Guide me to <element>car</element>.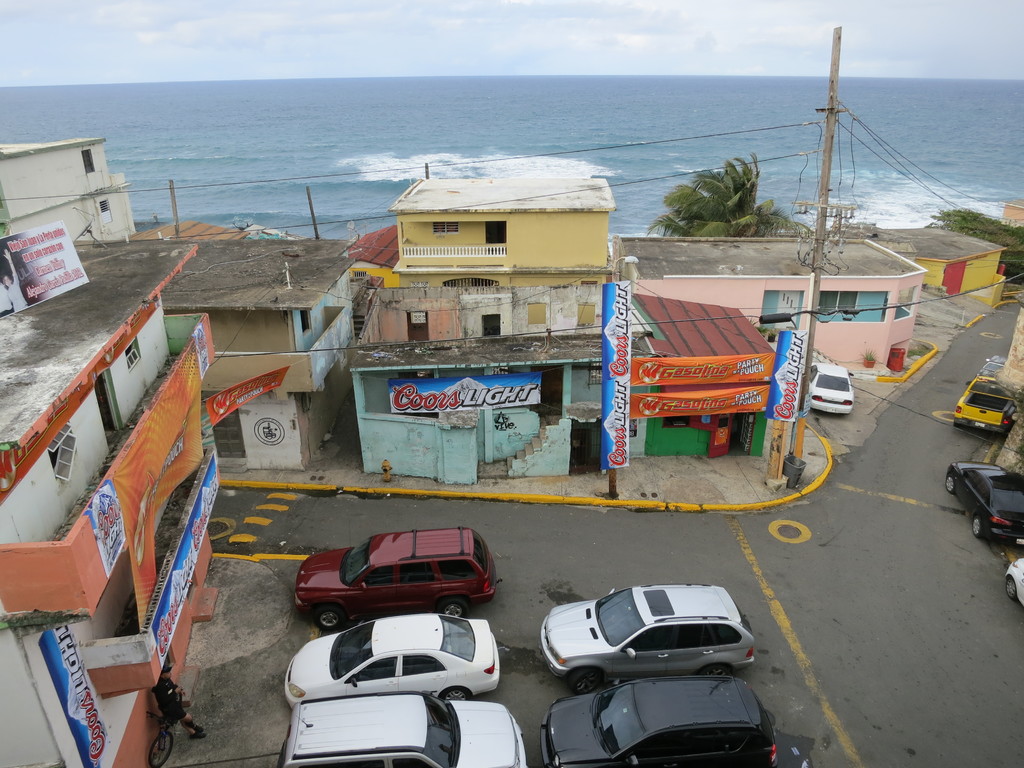
Guidance: box(811, 362, 852, 415).
